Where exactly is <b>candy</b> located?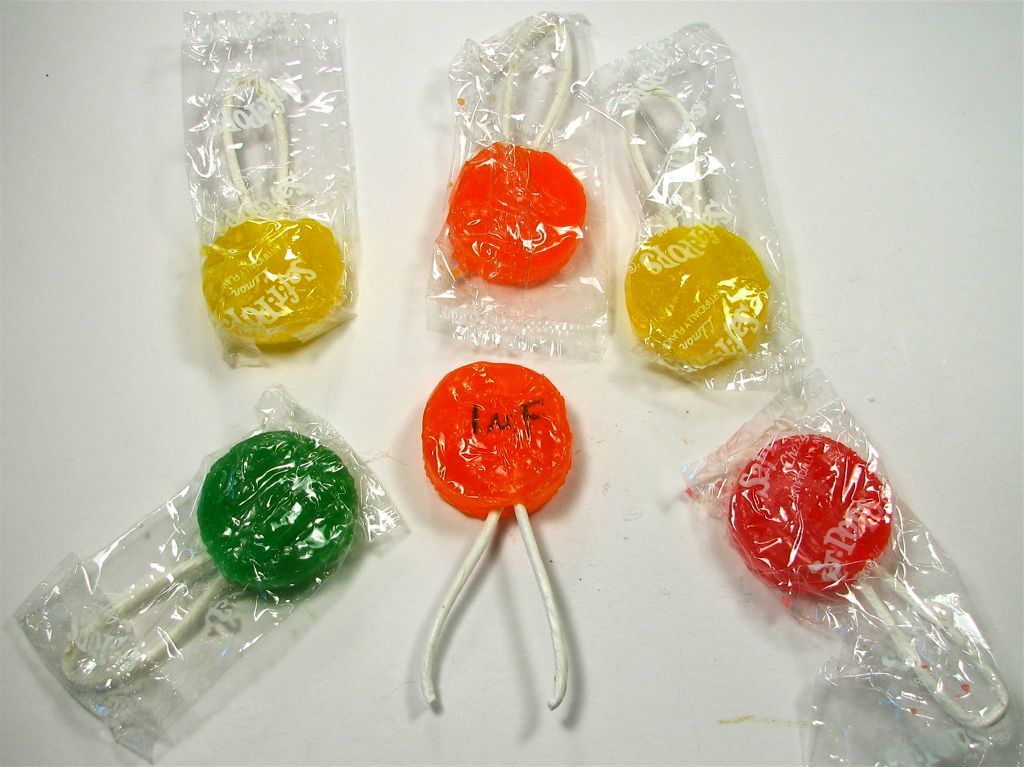
Its bounding box is {"left": 182, "top": 33, "right": 966, "bottom": 610}.
